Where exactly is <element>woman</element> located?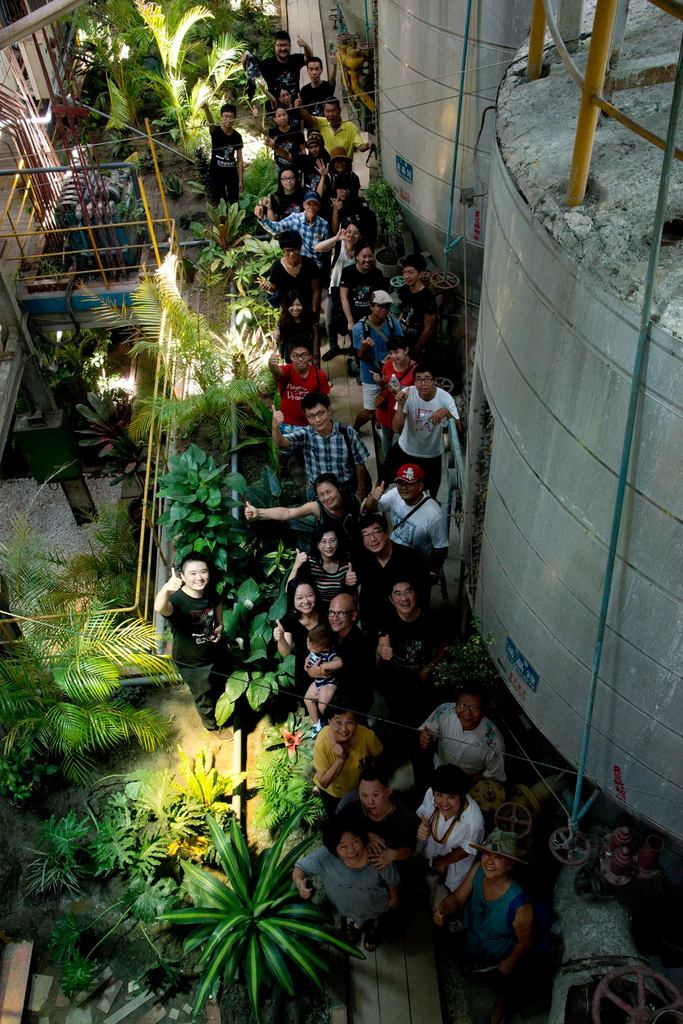
Its bounding box is 243 102 306 170.
